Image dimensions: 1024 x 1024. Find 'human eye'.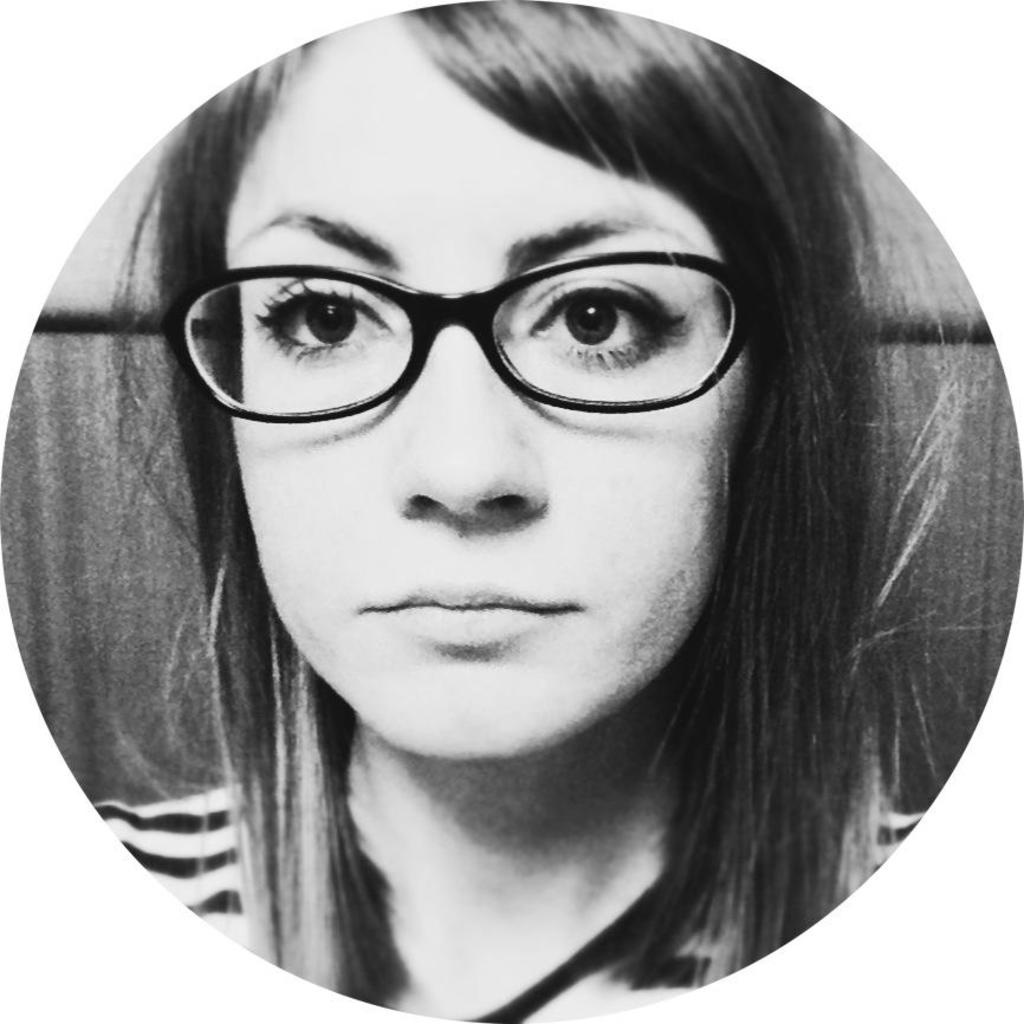
(244, 267, 395, 365).
